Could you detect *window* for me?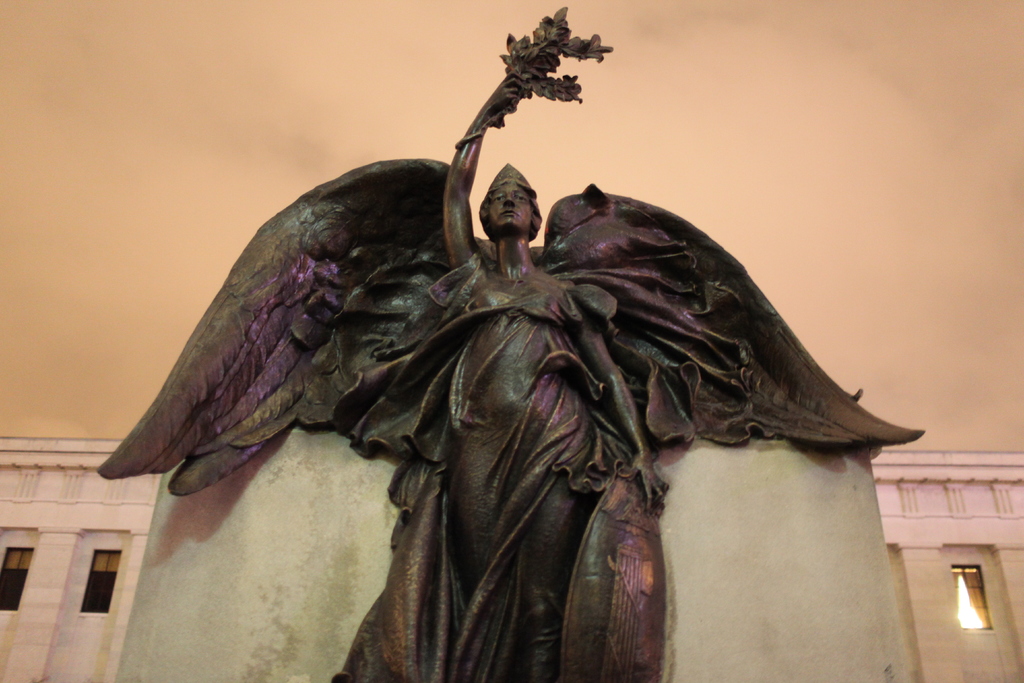
Detection result: 0 549 40 609.
